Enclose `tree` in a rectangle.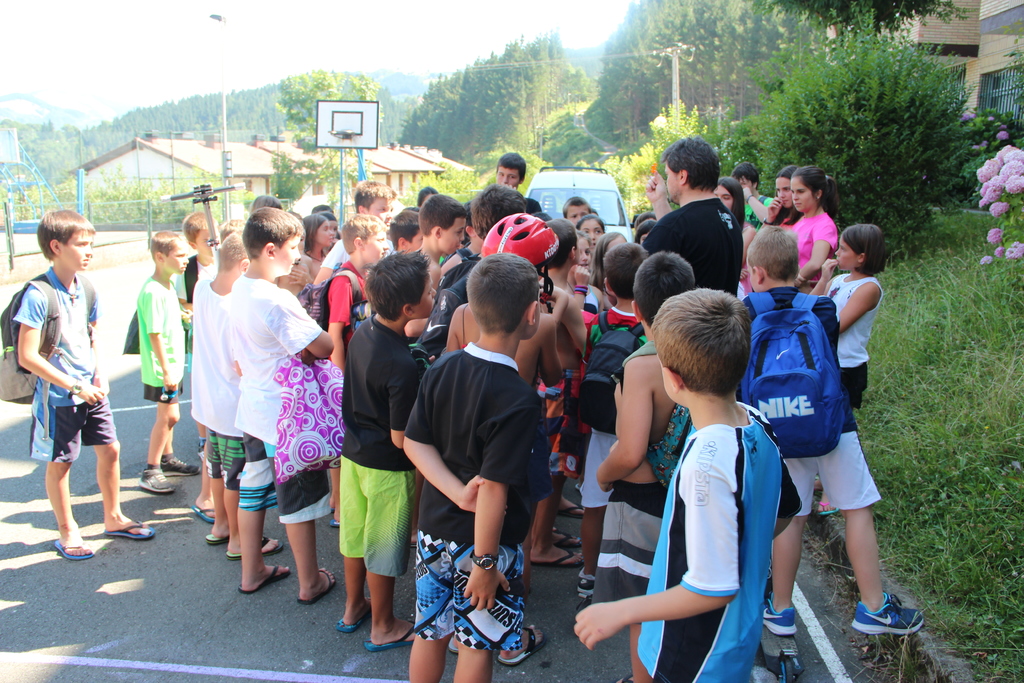
l=740, t=0, r=957, b=64.
